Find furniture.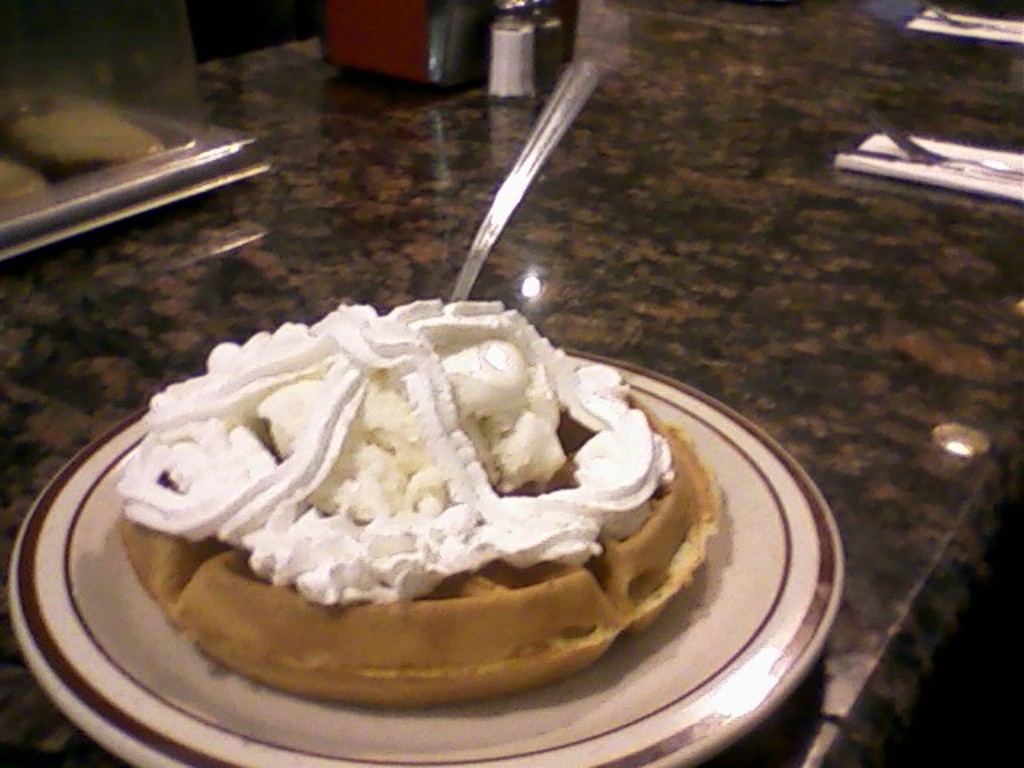
bbox(0, 0, 1022, 766).
